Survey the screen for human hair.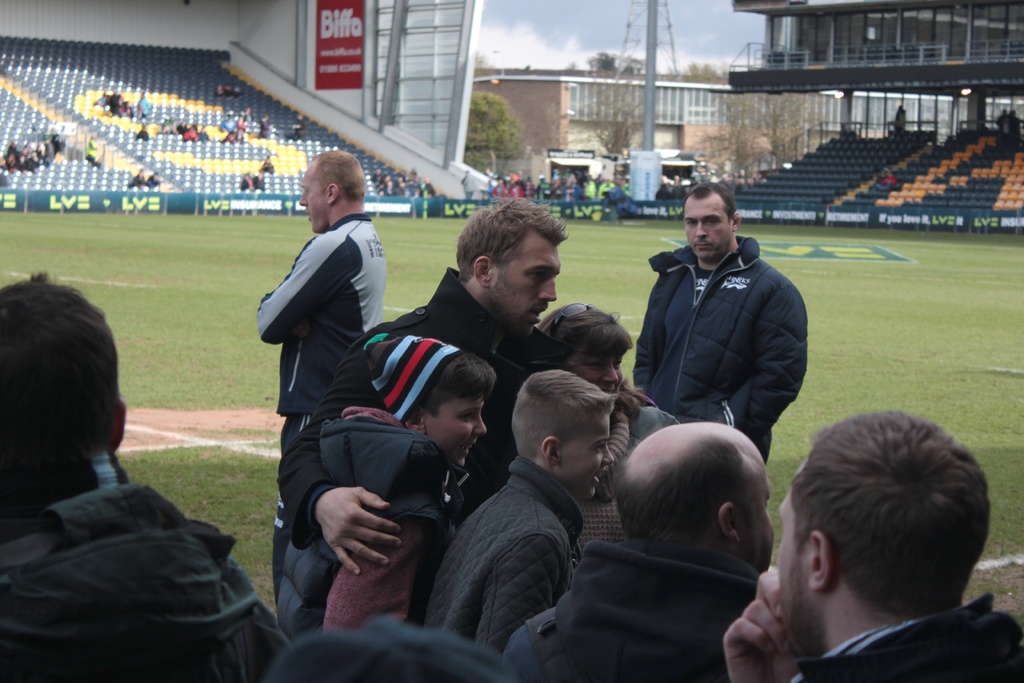
Survey found: detection(459, 198, 568, 273).
